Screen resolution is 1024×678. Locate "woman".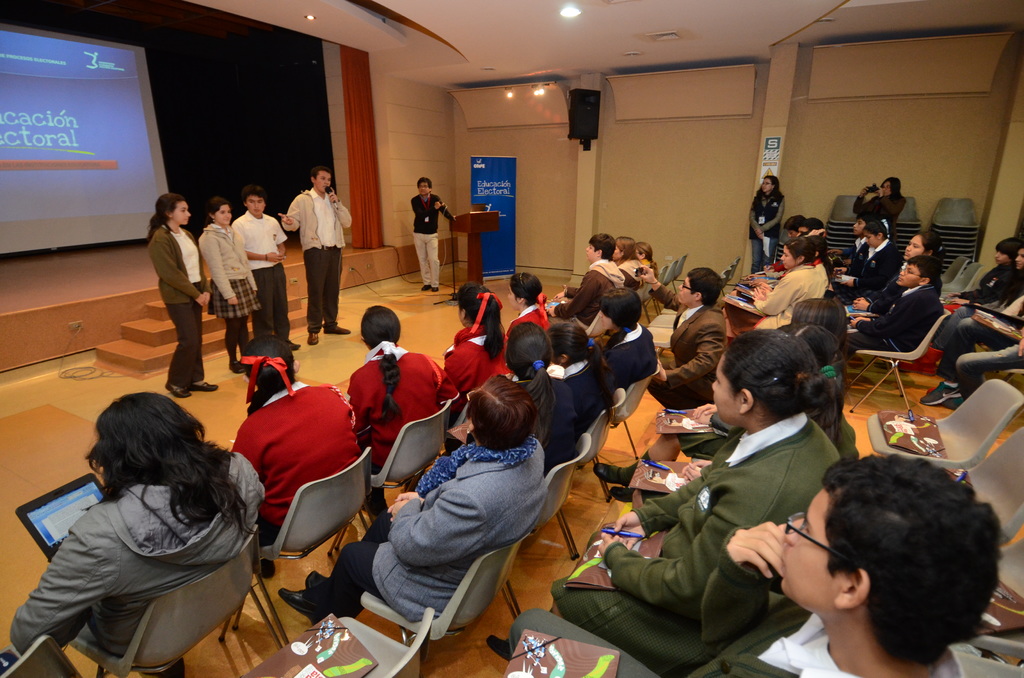
[left=550, top=328, right=842, bottom=677].
